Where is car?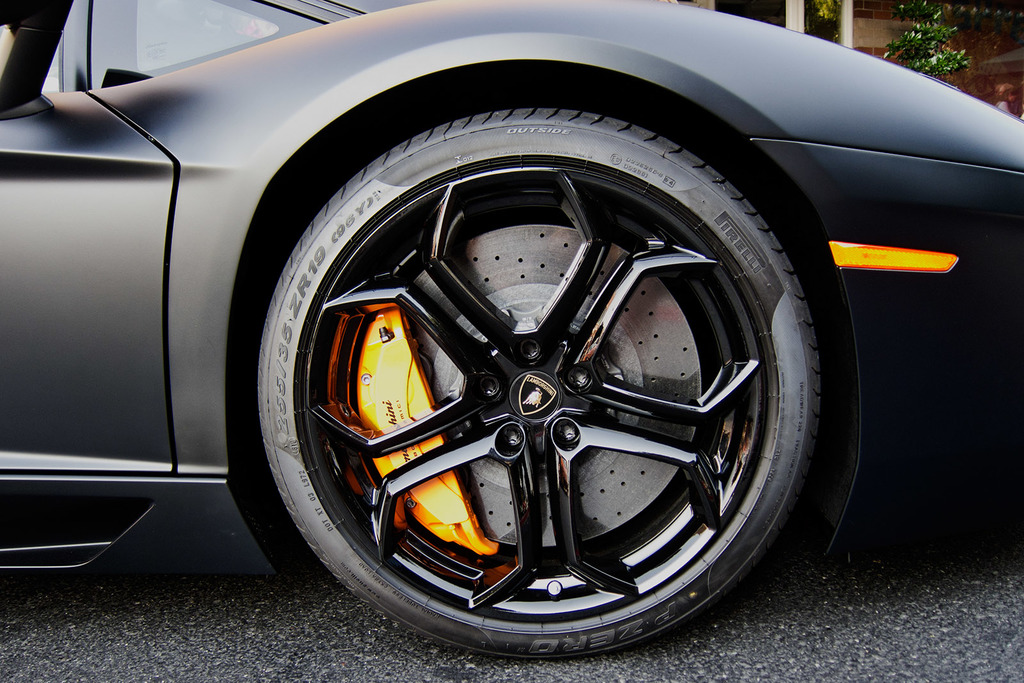
<region>0, 0, 1023, 666</region>.
